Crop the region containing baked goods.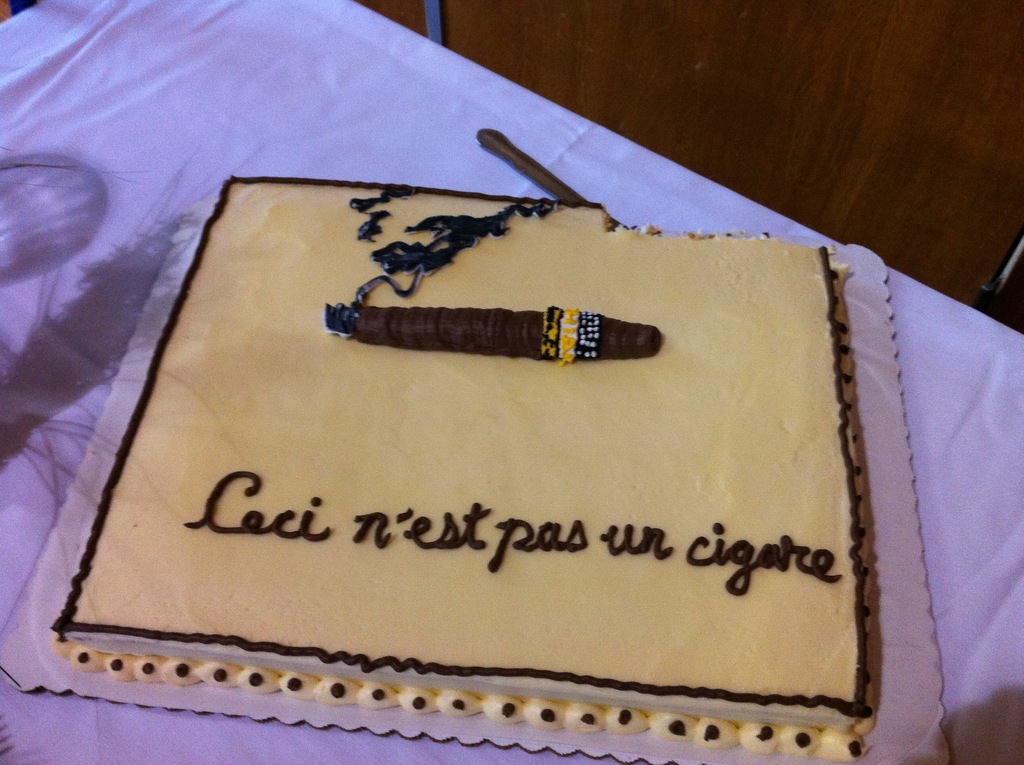
Crop region: [left=61, top=160, right=933, bottom=757].
